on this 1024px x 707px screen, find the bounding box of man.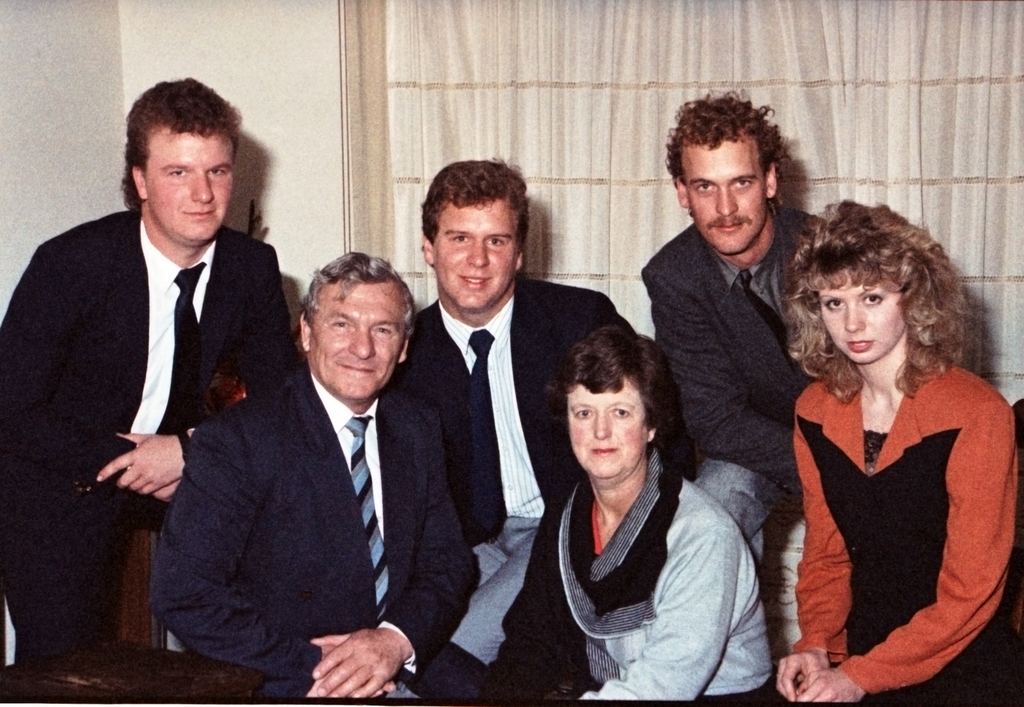
Bounding box: (x1=23, y1=86, x2=302, y2=655).
